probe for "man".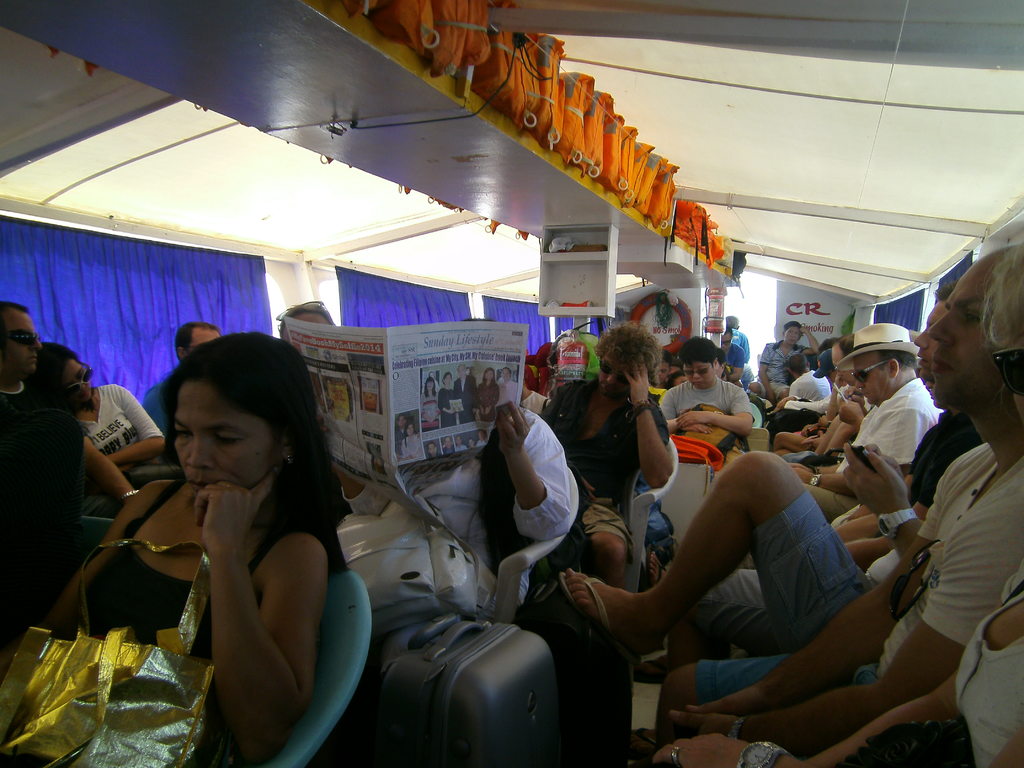
Probe result: pyautogui.locateOnScreen(721, 337, 881, 484).
